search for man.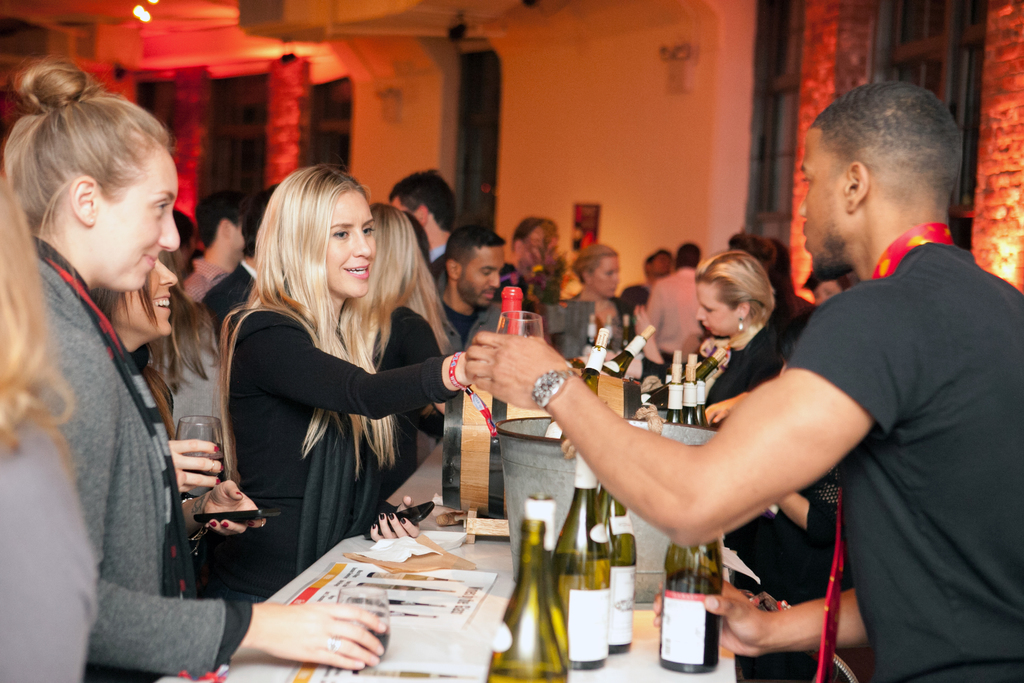
Found at <box>436,225,508,353</box>.
